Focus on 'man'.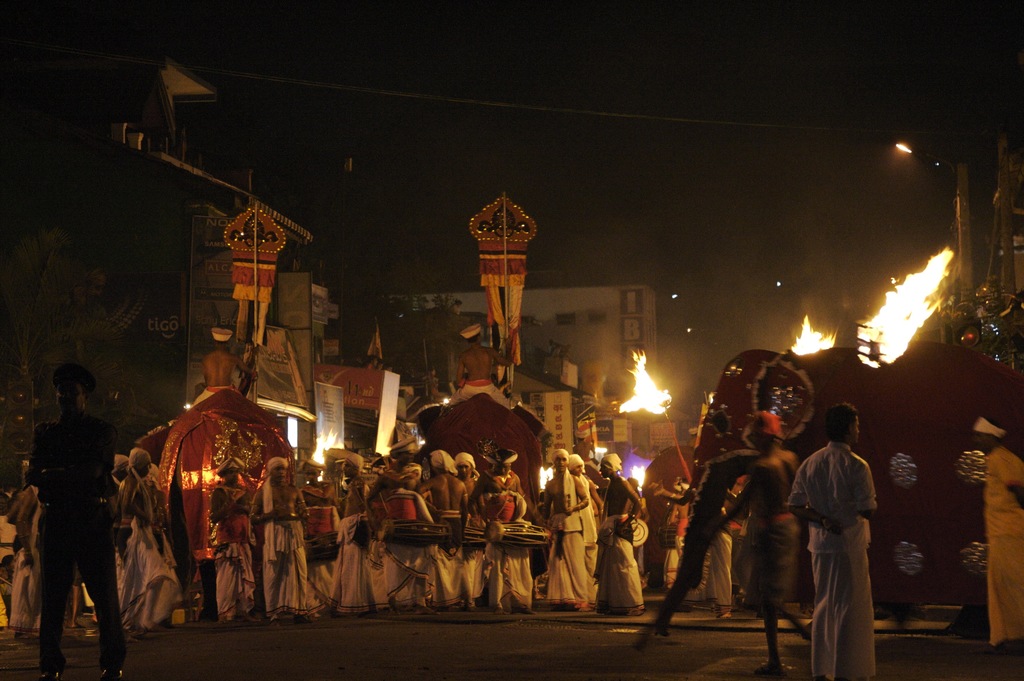
Focused at 304, 472, 344, 611.
